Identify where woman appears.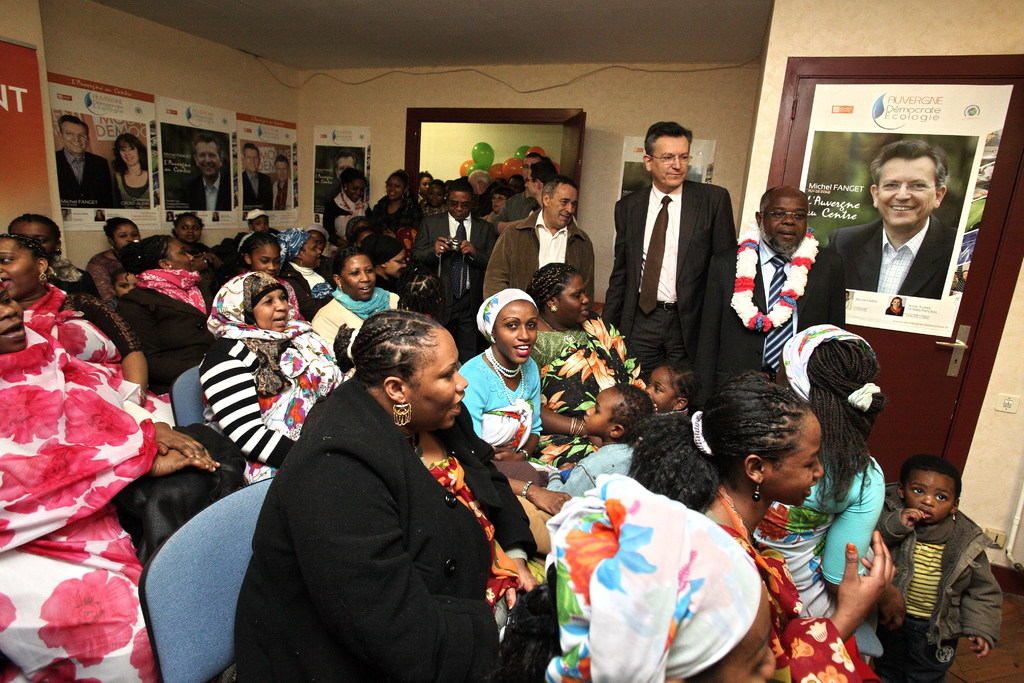
Appears at 191:269:345:479.
